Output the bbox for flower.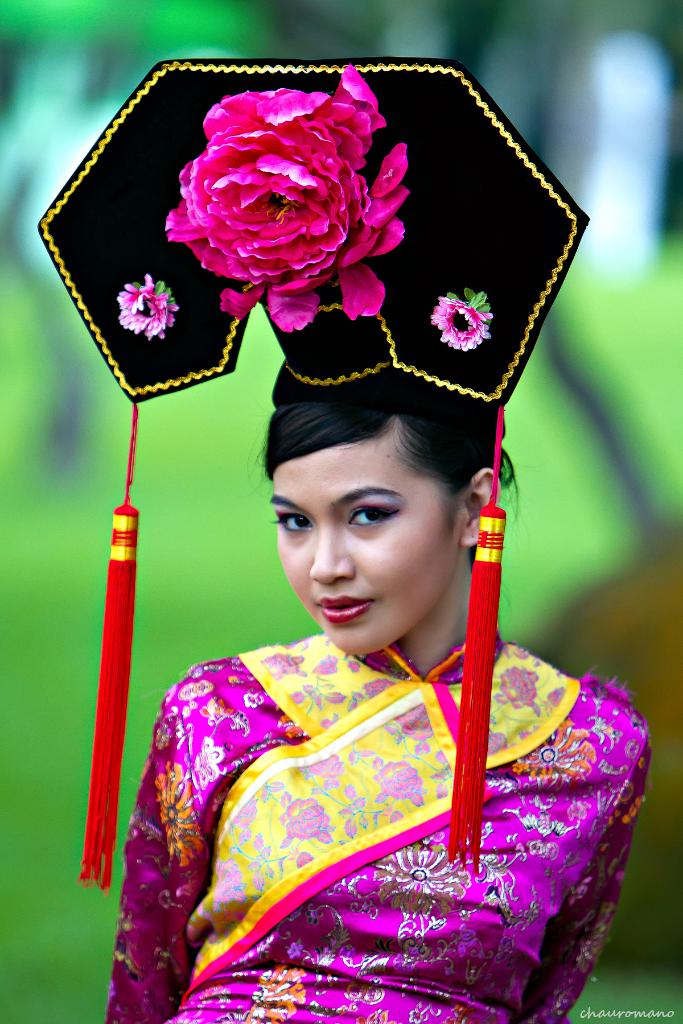
(367,837,473,918).
